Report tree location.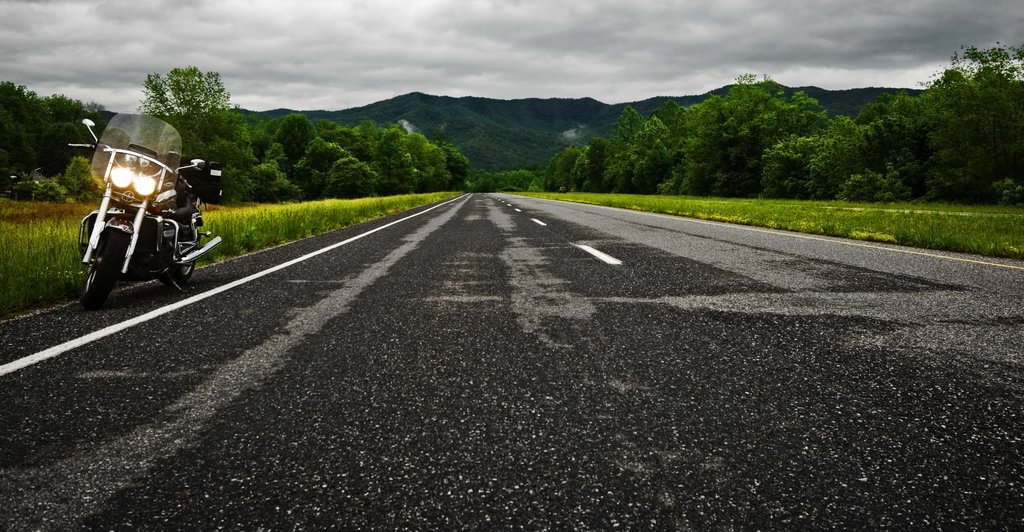
Report: rect(447, 145, 473, 192).
